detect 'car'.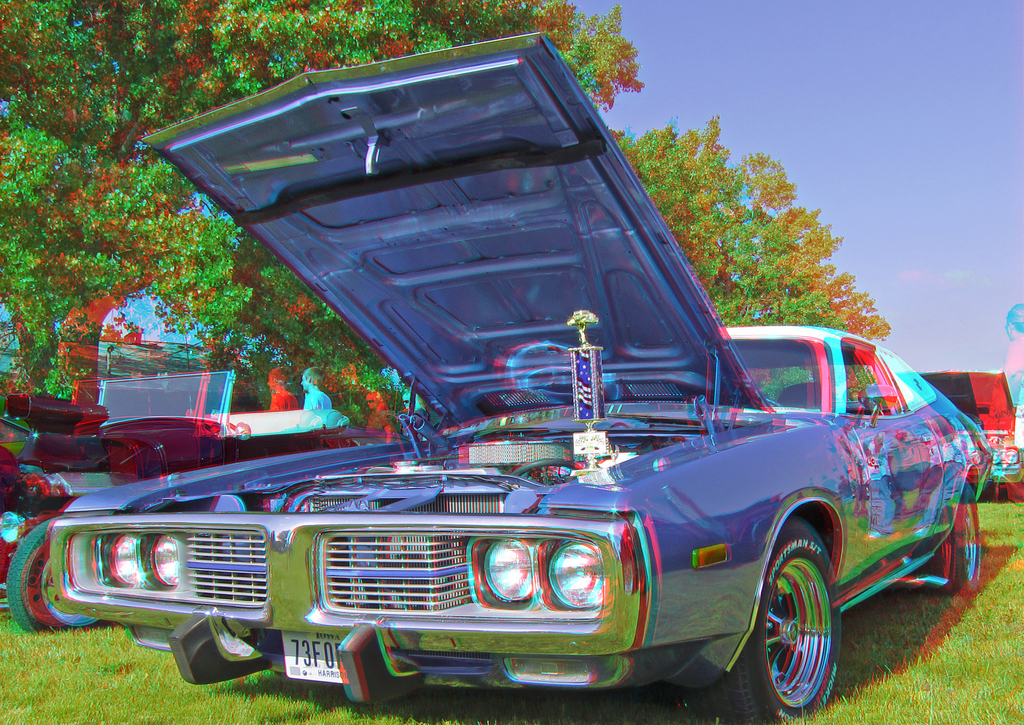
Detected at [892, 359, 1023, 495].
